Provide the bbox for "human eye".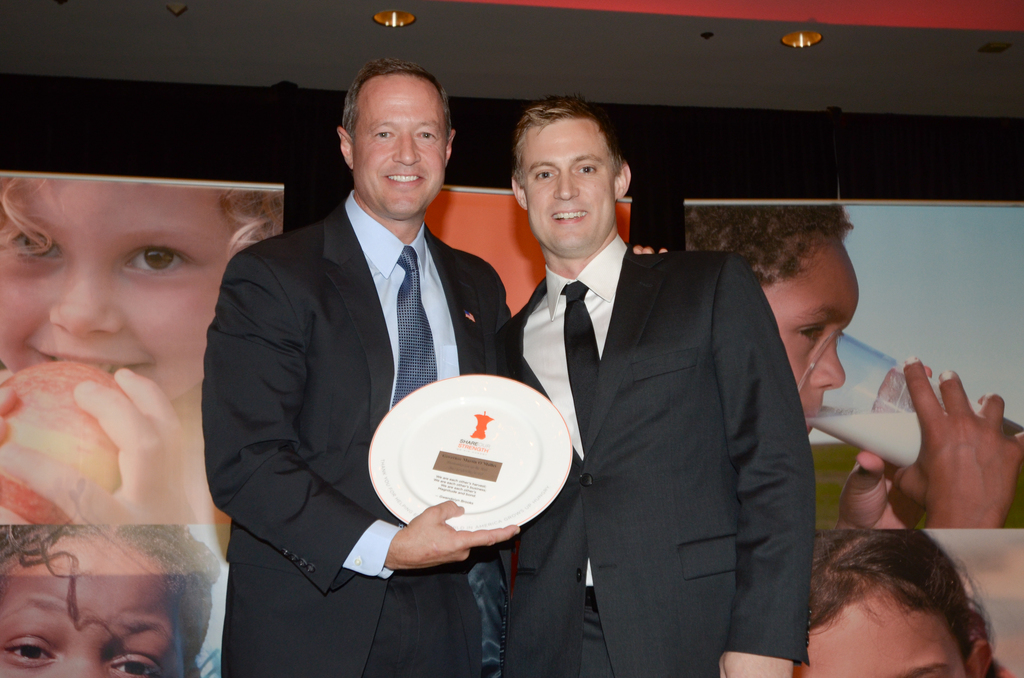
BBox(10, 231, 60, 265).
